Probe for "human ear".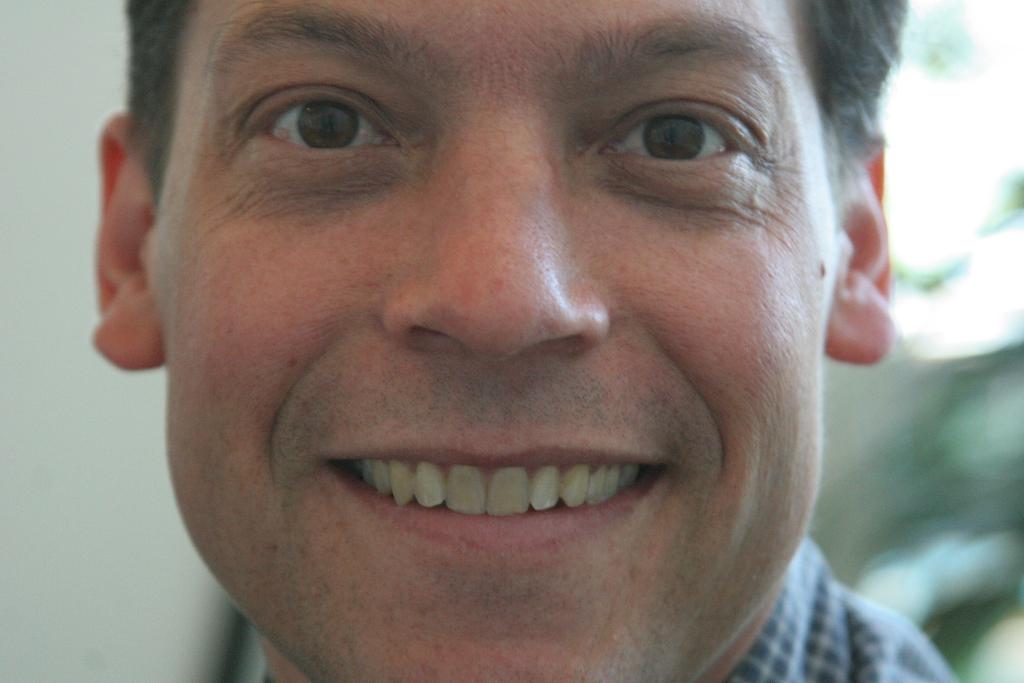
Probe result: {"x1": 826, "y1": 133, "x2": 901, "y2": 367}.
